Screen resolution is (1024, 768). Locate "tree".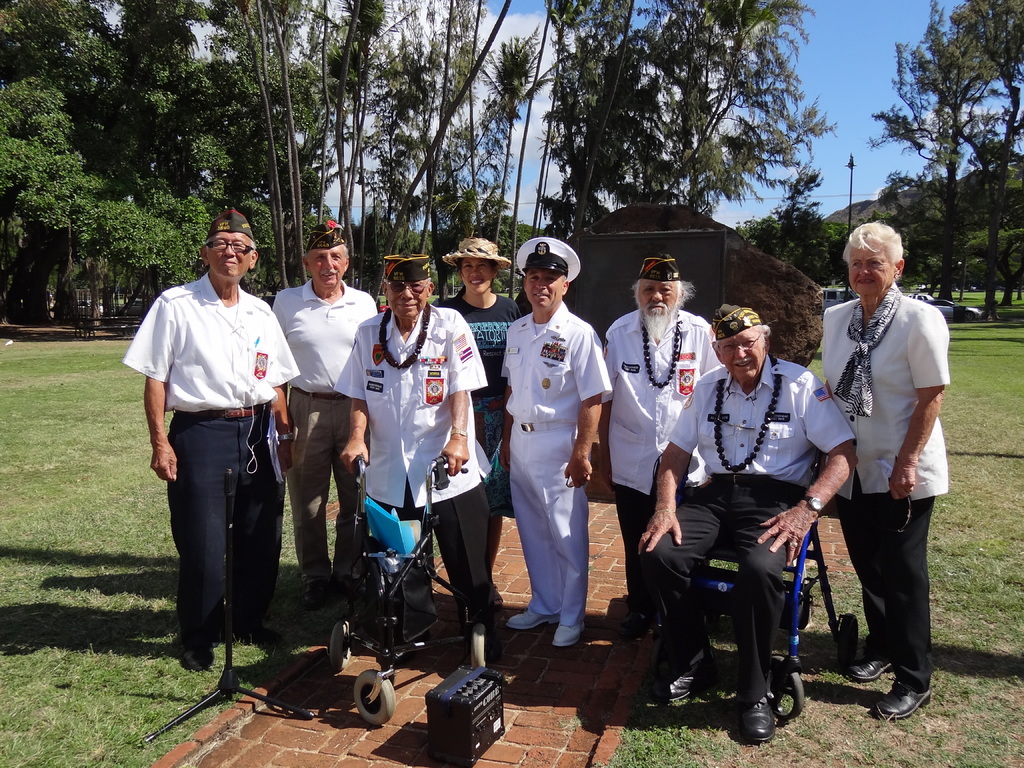
<box>0,0,298,329</box>.
